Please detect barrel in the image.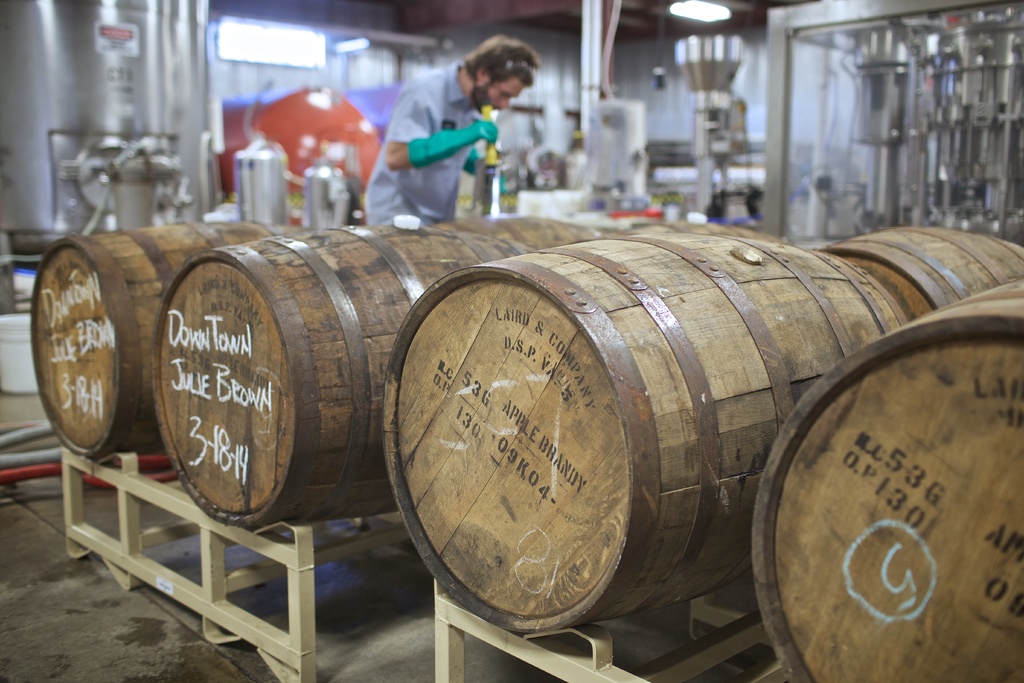
bbox=[818, 225, 1023, 318].
